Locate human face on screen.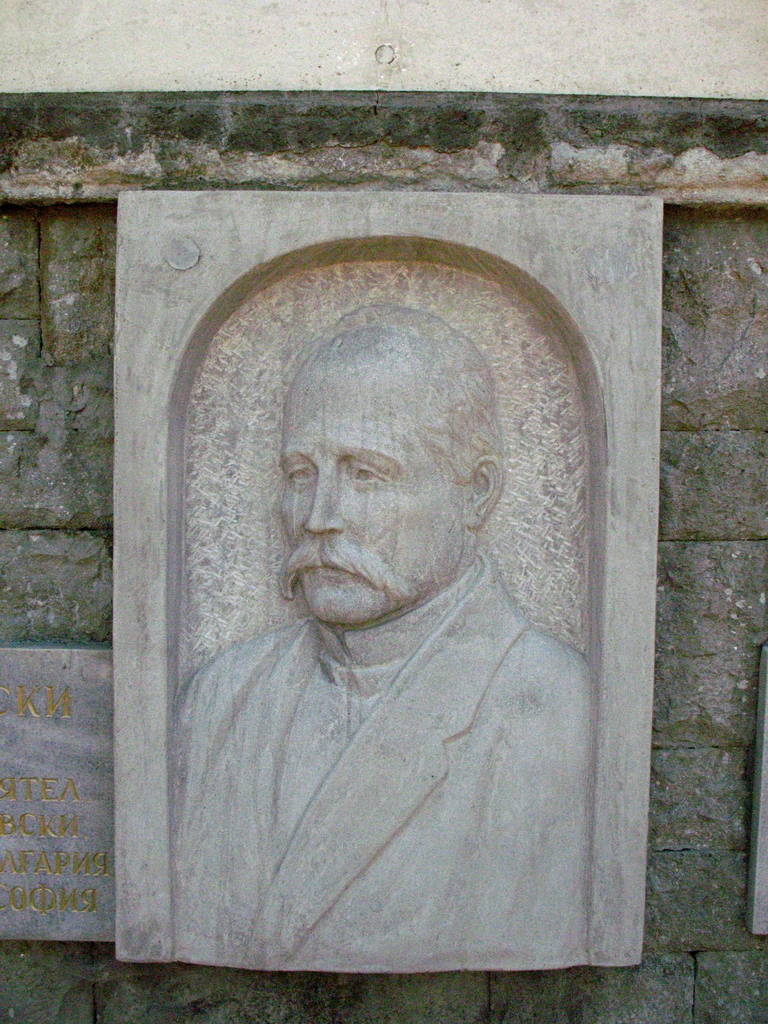
On screen at x1=281, y1=344, x2=463, y2=607.
